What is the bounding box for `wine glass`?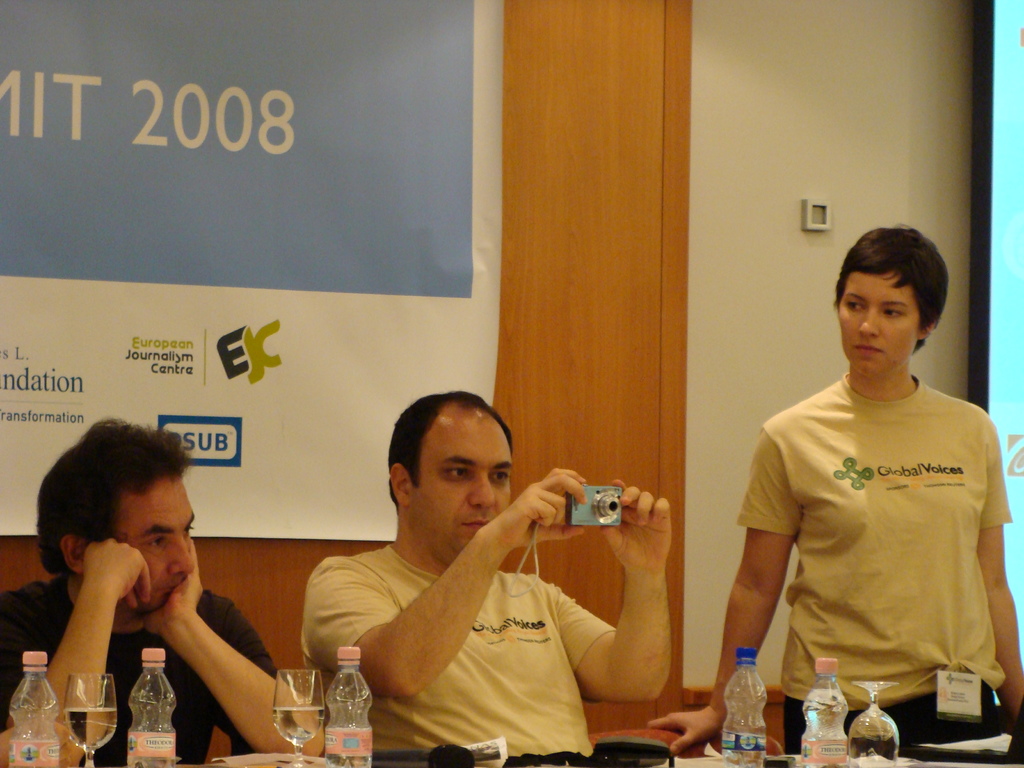
271,666,328,767.
